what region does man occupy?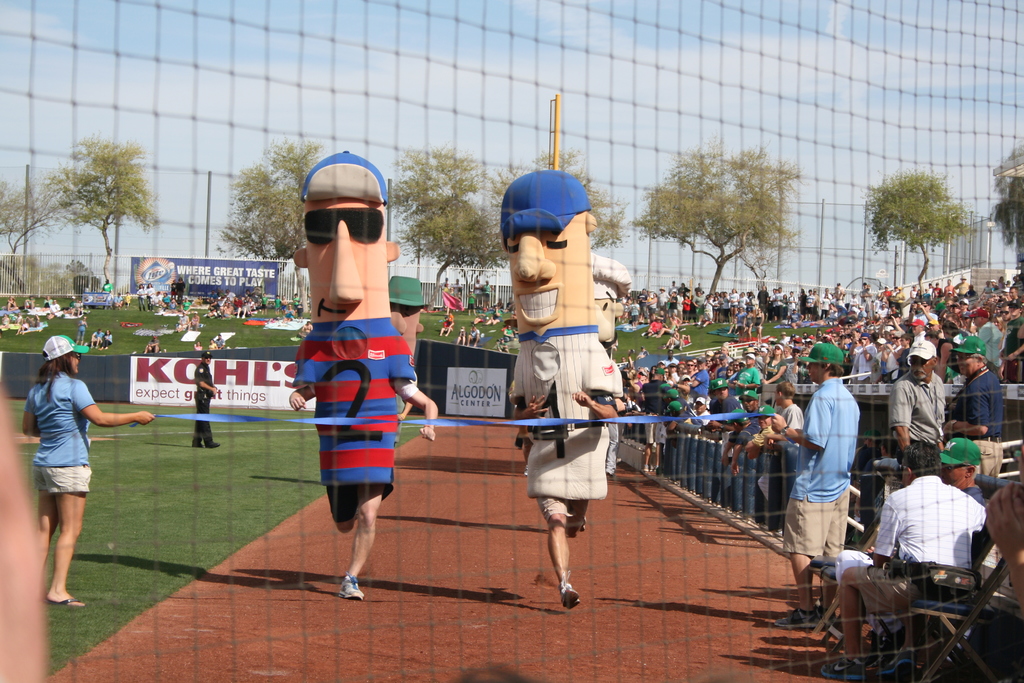
720 412 761 473.
